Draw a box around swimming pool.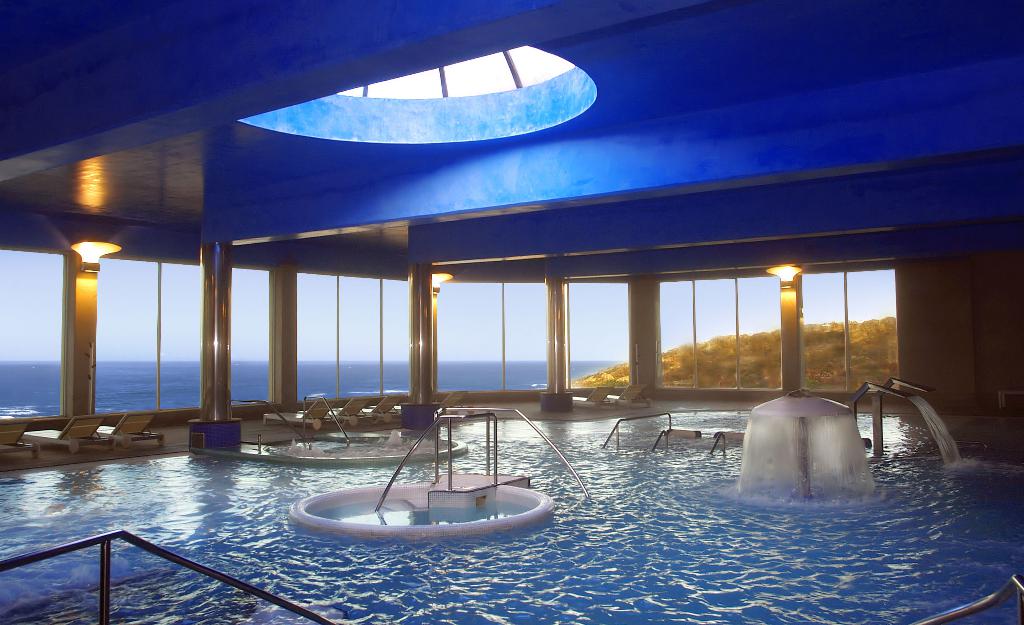
bbox=[37, 378, 999, 598].
